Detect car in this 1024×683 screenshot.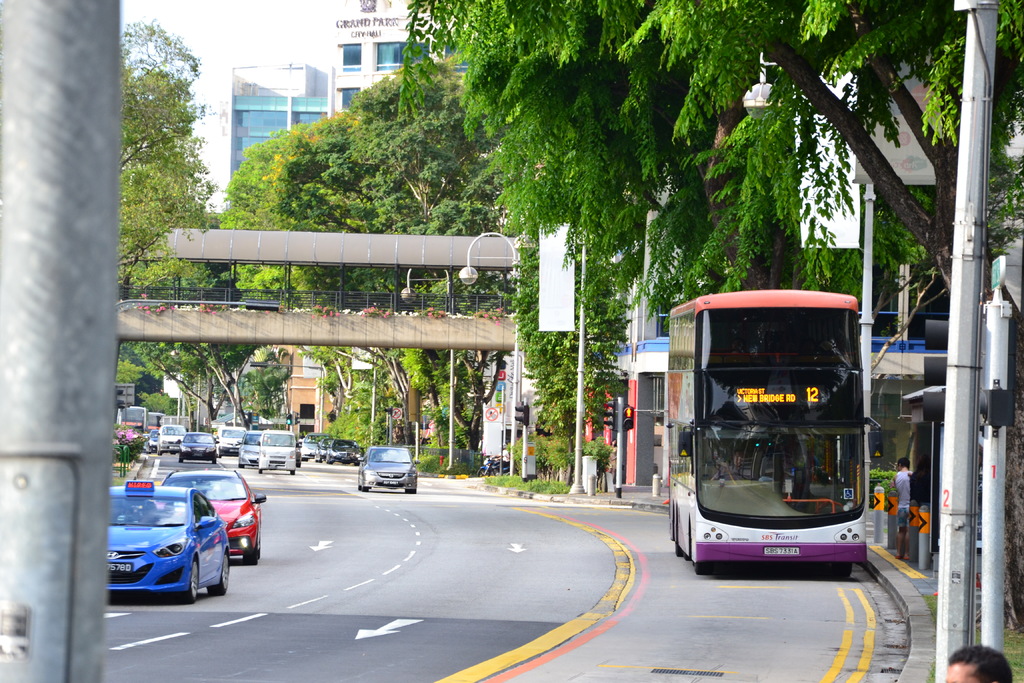
Detection: box(159, 466, 266, 573).
